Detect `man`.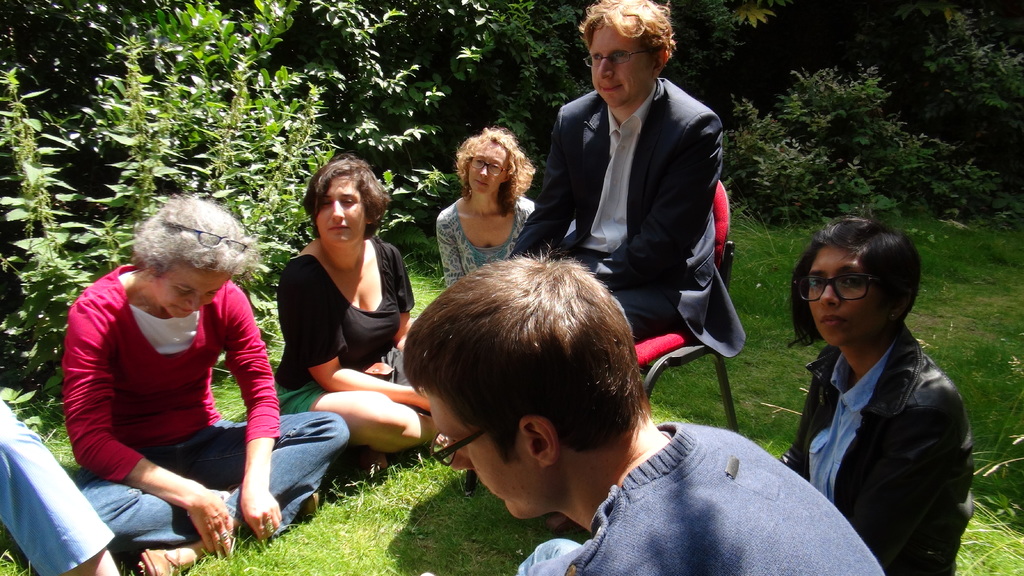
Detected at 522,15,746,365.
